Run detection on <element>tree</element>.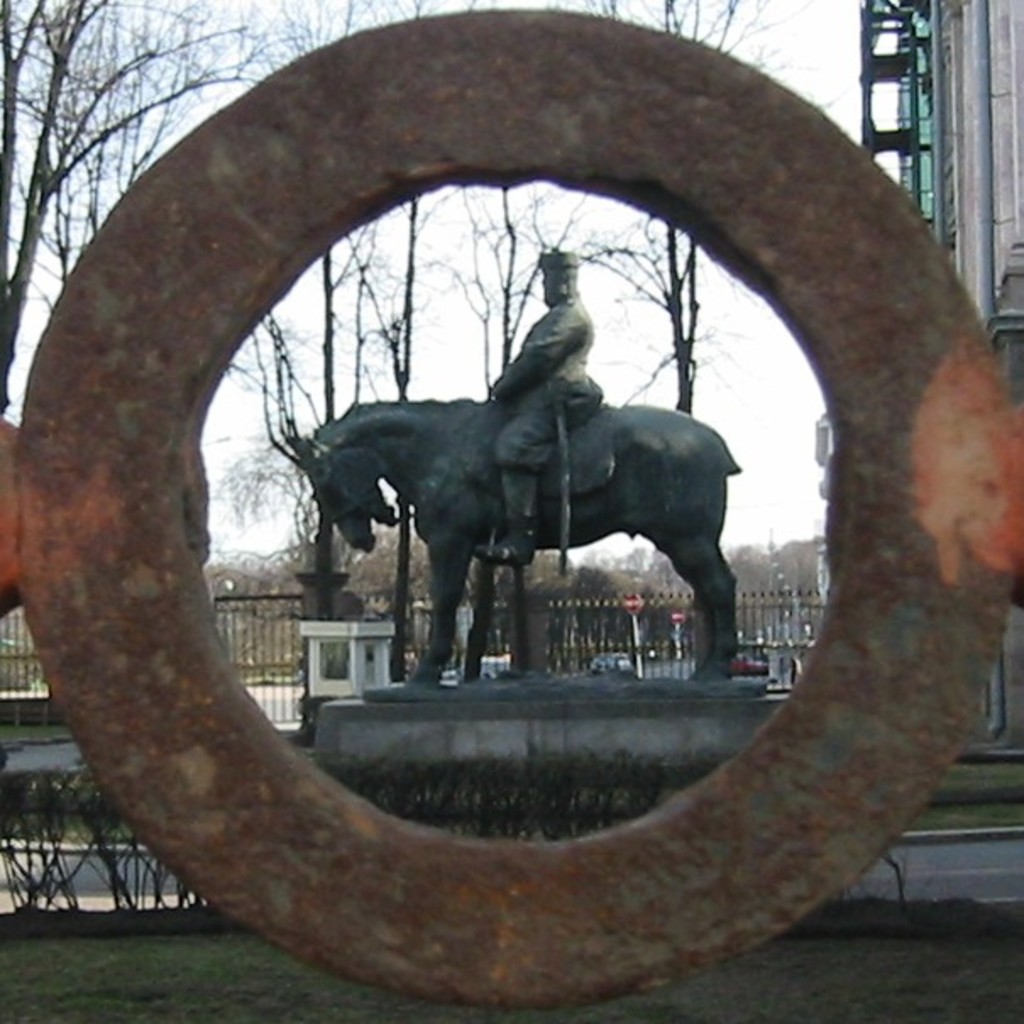
Result: region(0, 0, 254, 386).
